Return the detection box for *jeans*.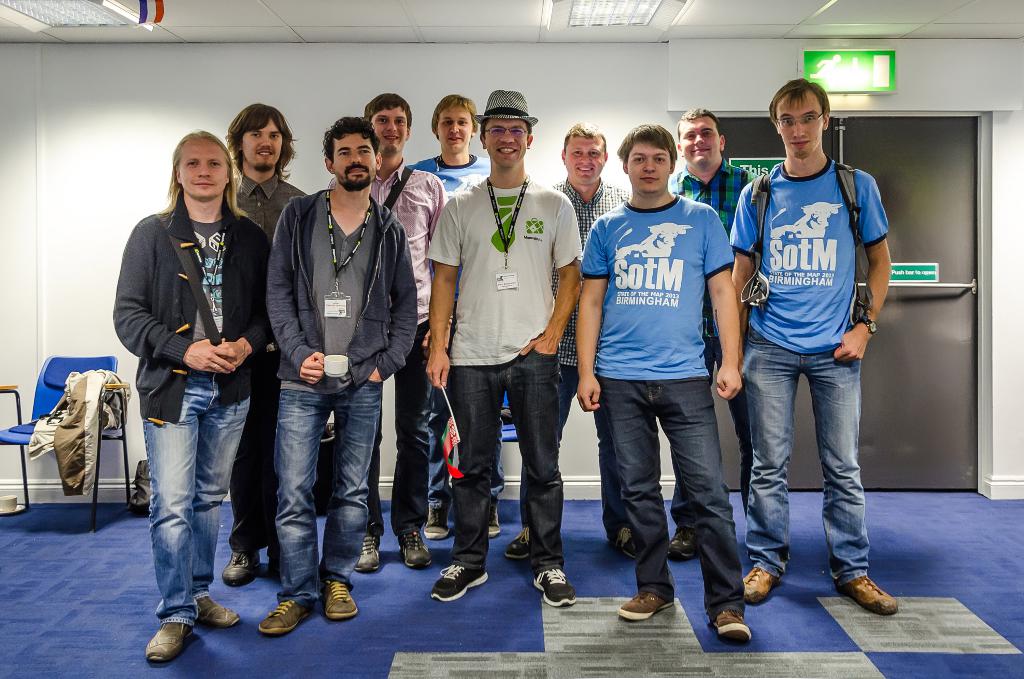
[left=273, top=380, right=383, bottom=612].
